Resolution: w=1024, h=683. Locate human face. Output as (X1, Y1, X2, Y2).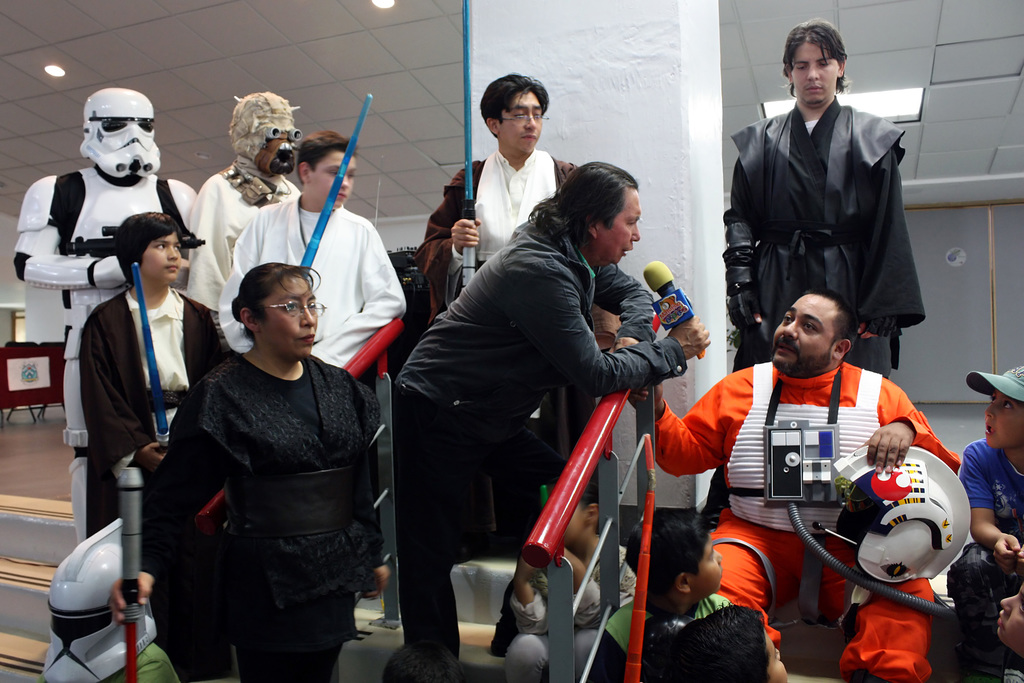
(496, 88, 541, 154).
